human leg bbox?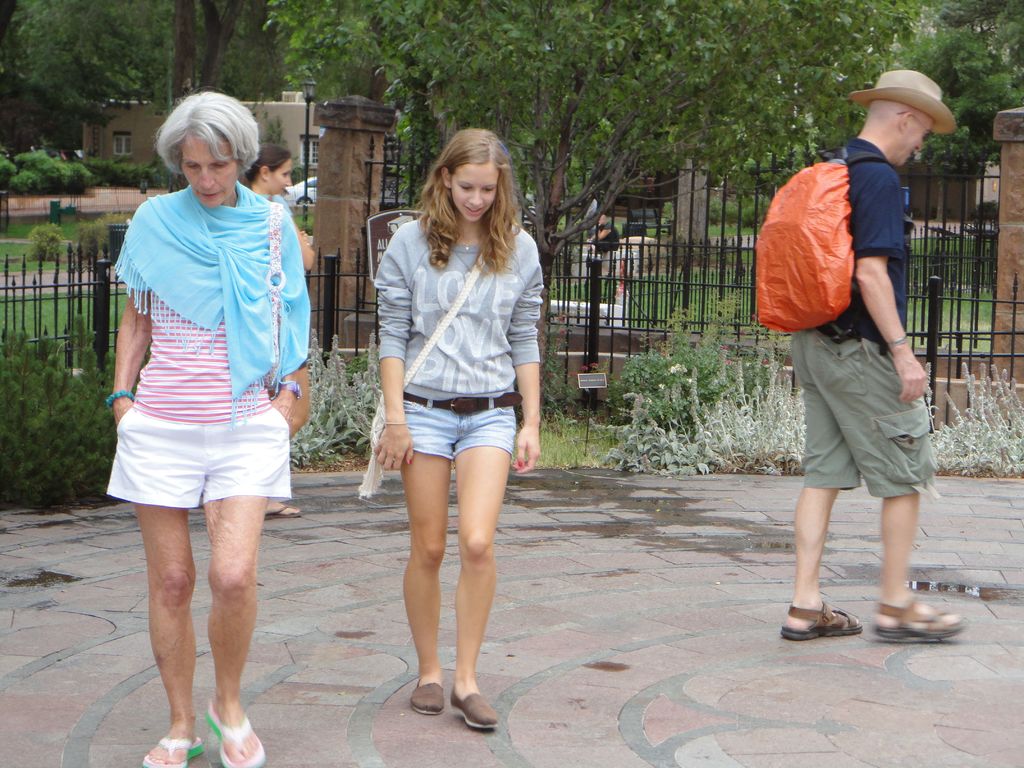
(452,410,509,732)
